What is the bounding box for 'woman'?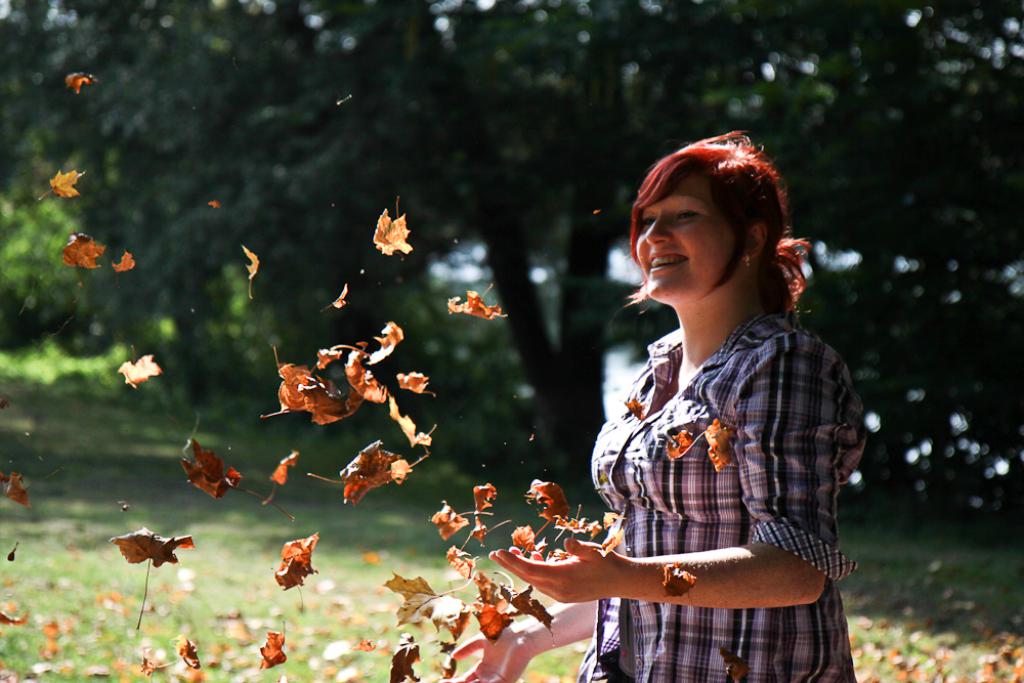
{"x1": 550, "y1": 113, "x2": 861, "y2": 679}.
